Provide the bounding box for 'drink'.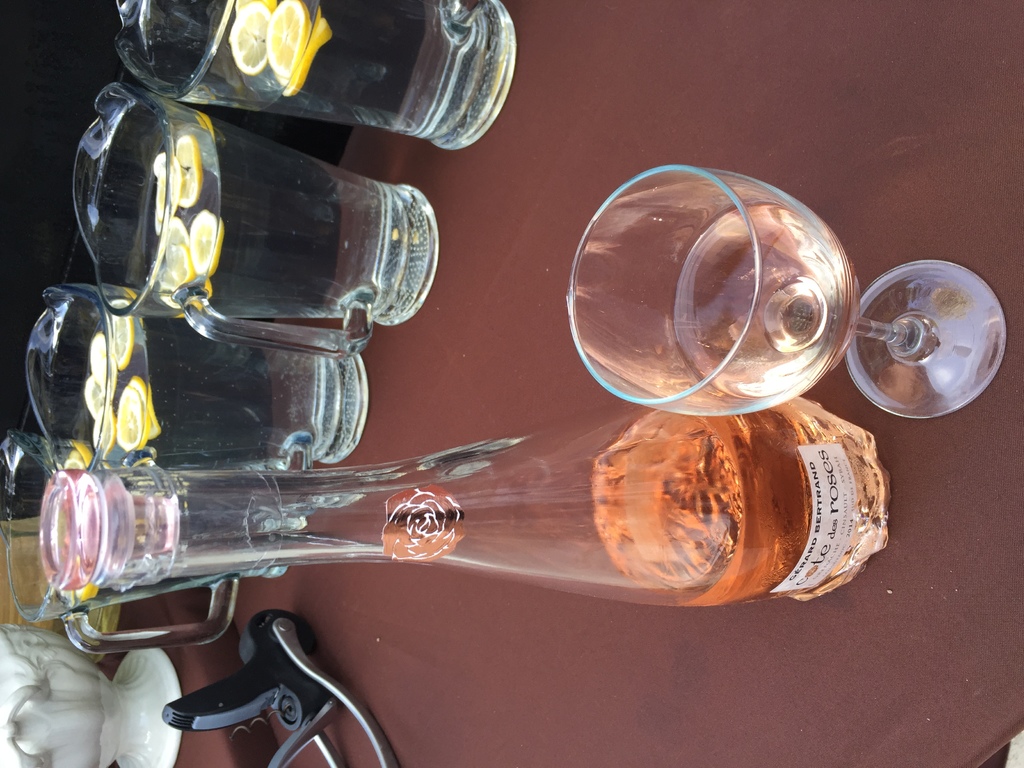
[left=116, top=0, right=513, bottom=152].
